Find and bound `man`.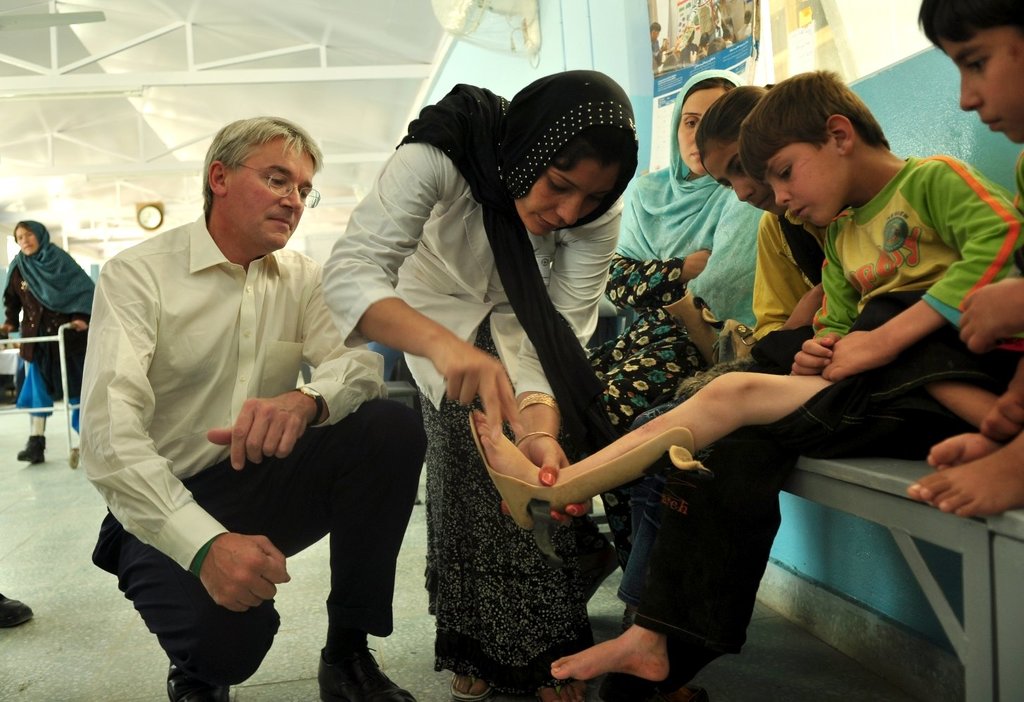
Bound: x1=80, y1=115, x2=426, y2=701.
